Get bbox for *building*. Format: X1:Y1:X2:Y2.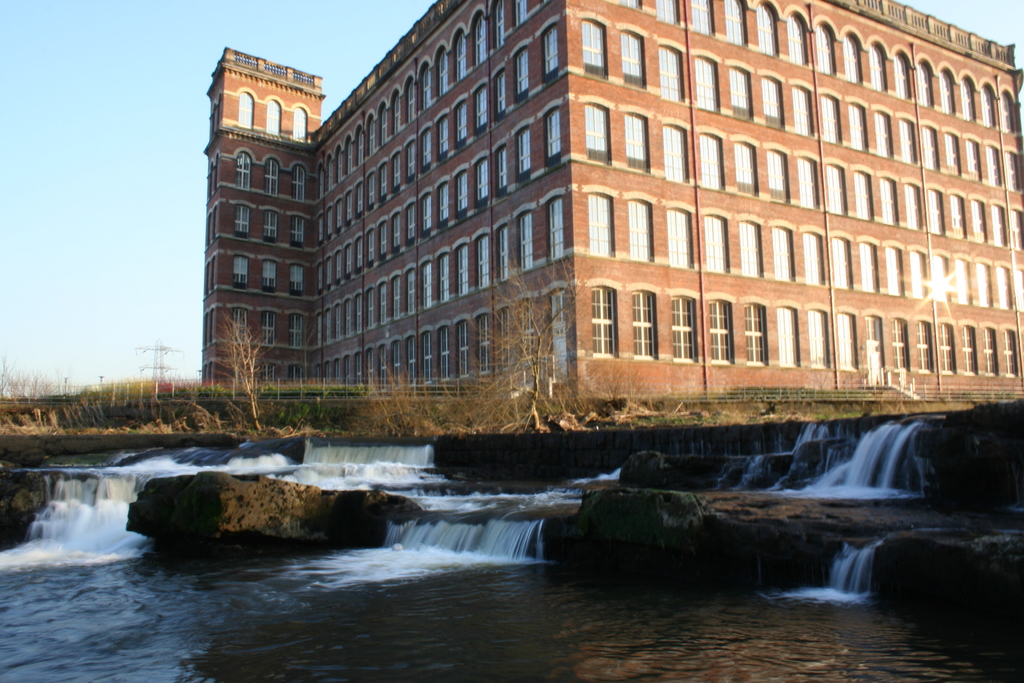
197:0:1023:409.
